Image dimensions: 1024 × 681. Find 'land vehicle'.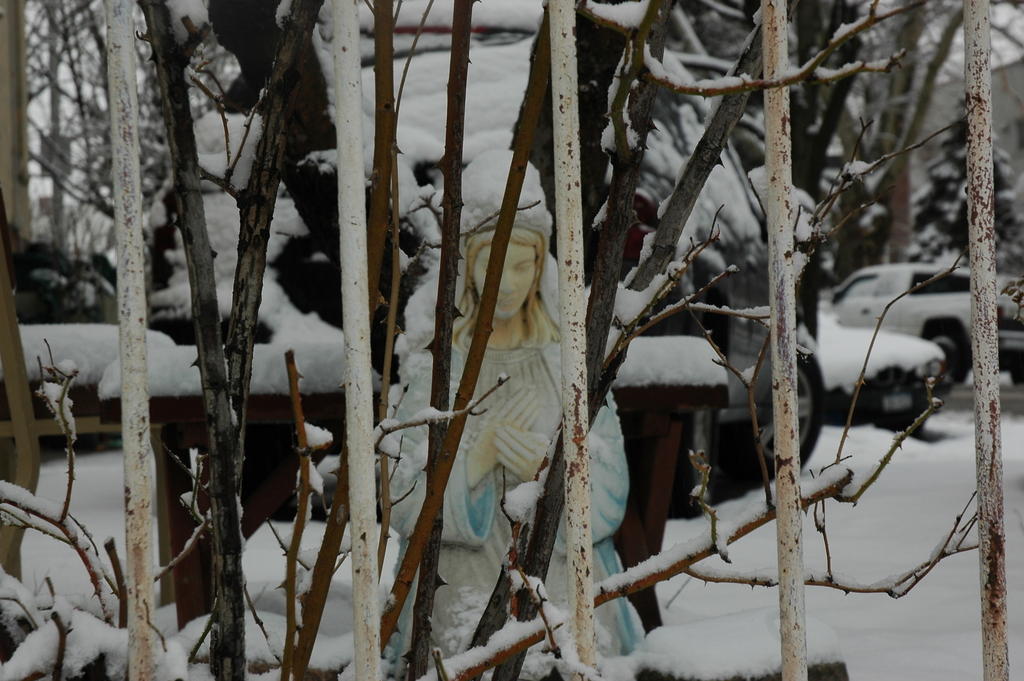
pyautogui.locateOnScreen(97, 57, 827, 516).
